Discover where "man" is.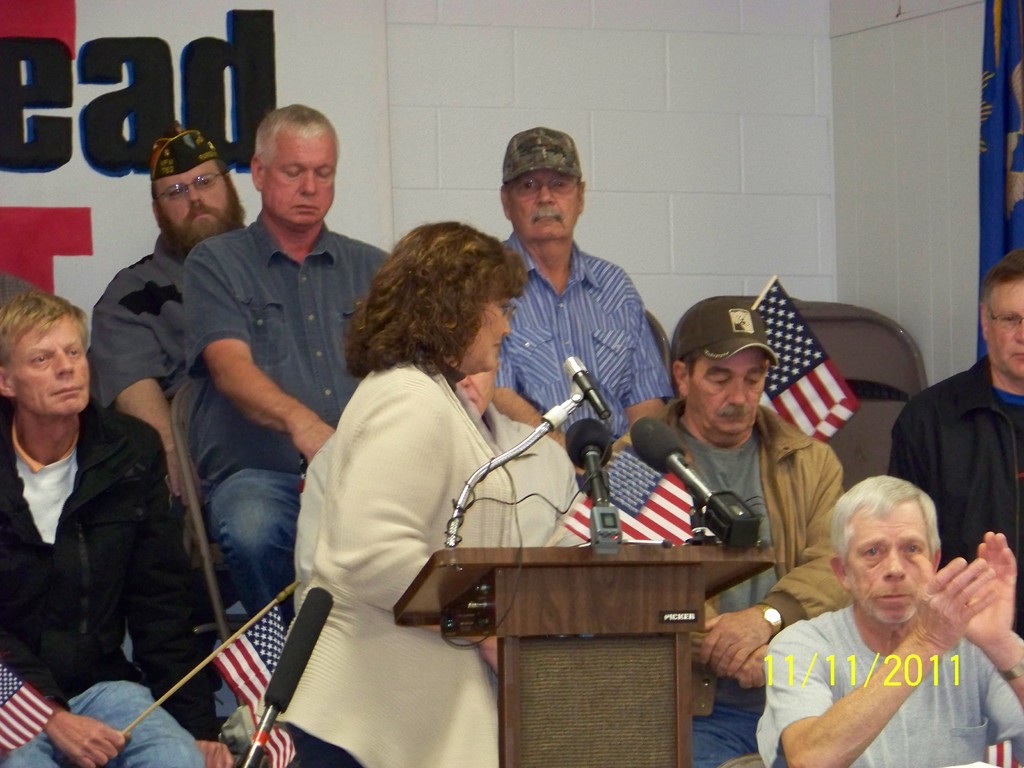
Discovered at locate(739, 469, 1011, 763).
